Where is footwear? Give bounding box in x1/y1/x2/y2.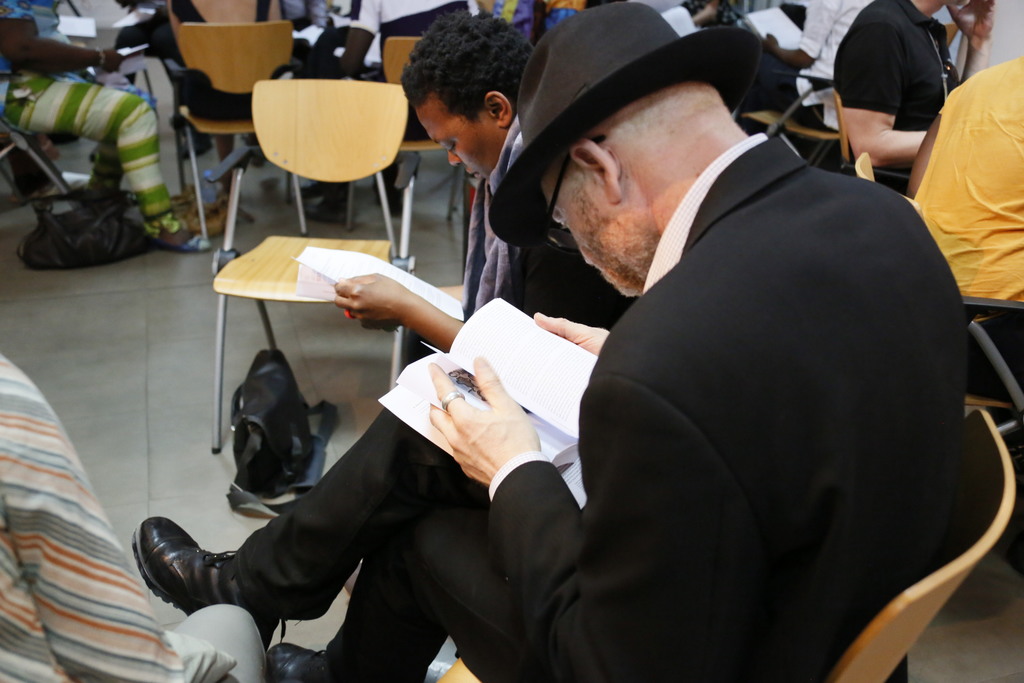
124/516/296/640.
